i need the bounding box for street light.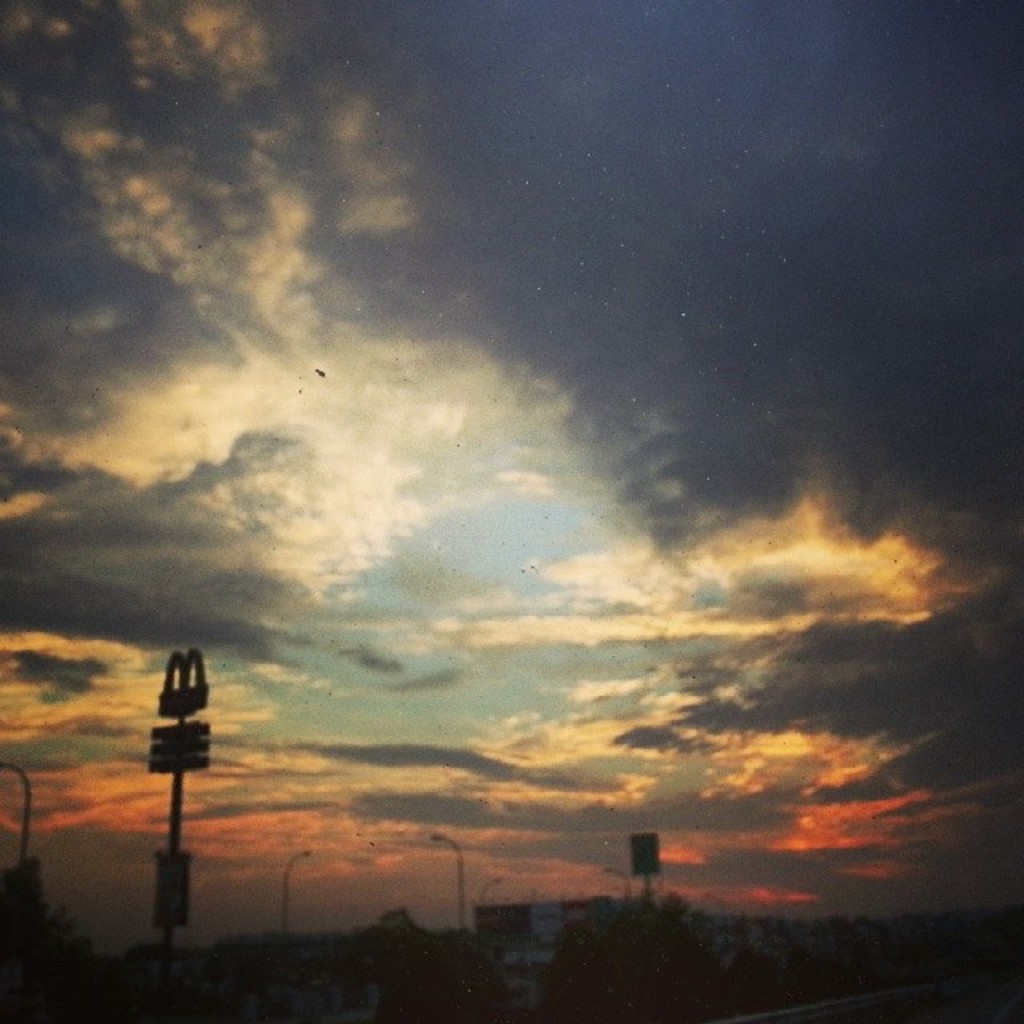
Here it is: <box>283,848,314,936</box>.
